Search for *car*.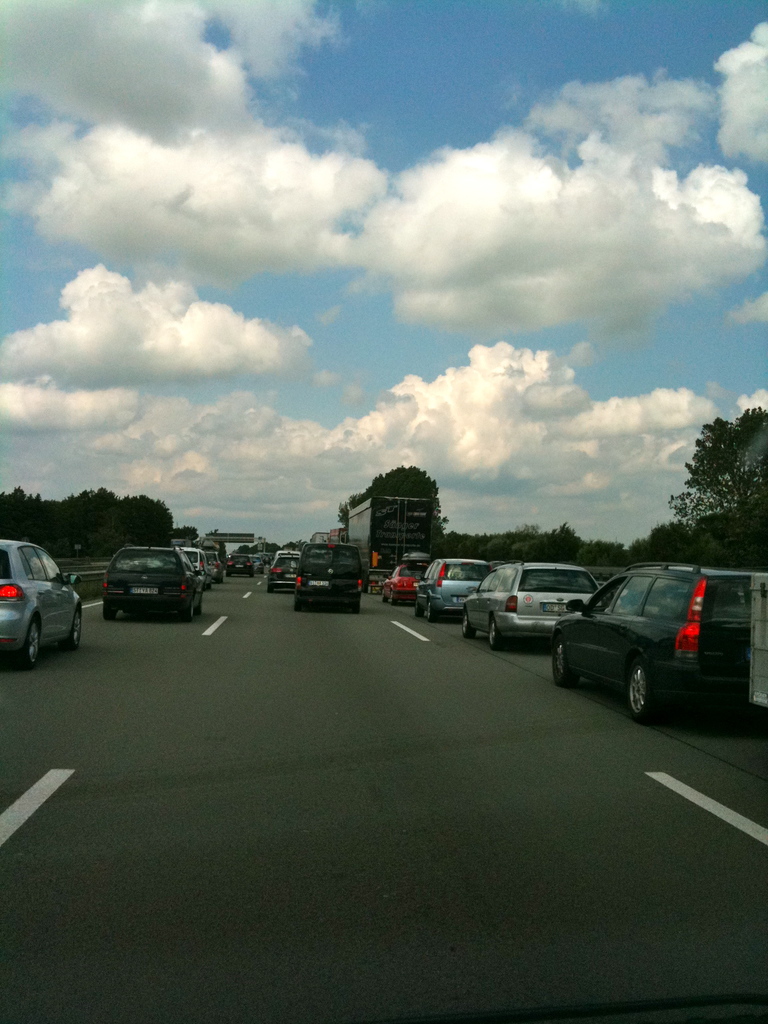
Found at [left=414, top=557, right=498, bottom=619].
